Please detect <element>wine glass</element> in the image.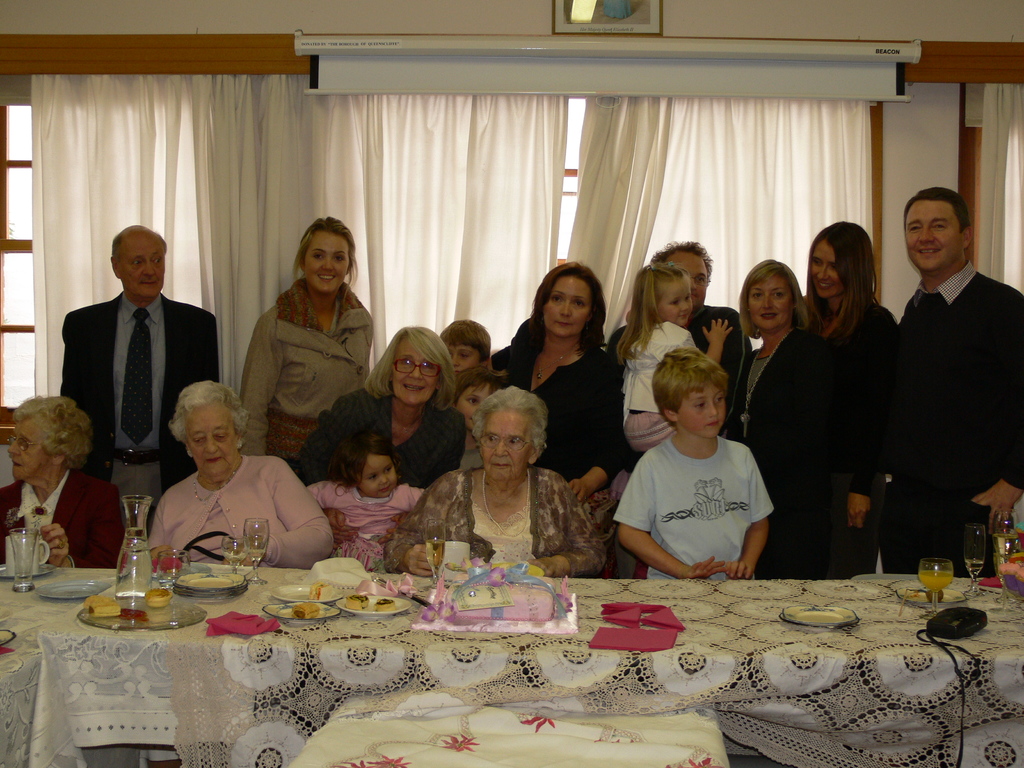
<bbox>221, 534, 243, 573</bbox>.
